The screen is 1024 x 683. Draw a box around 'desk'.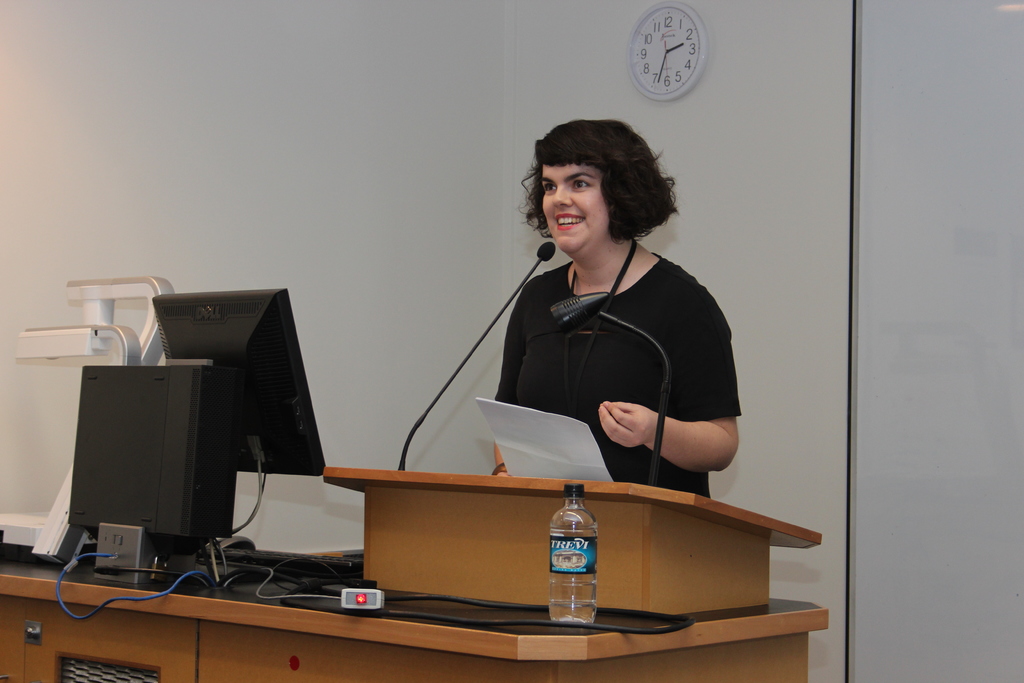
(x1=0, y1=463, x2=829, y2=682).
